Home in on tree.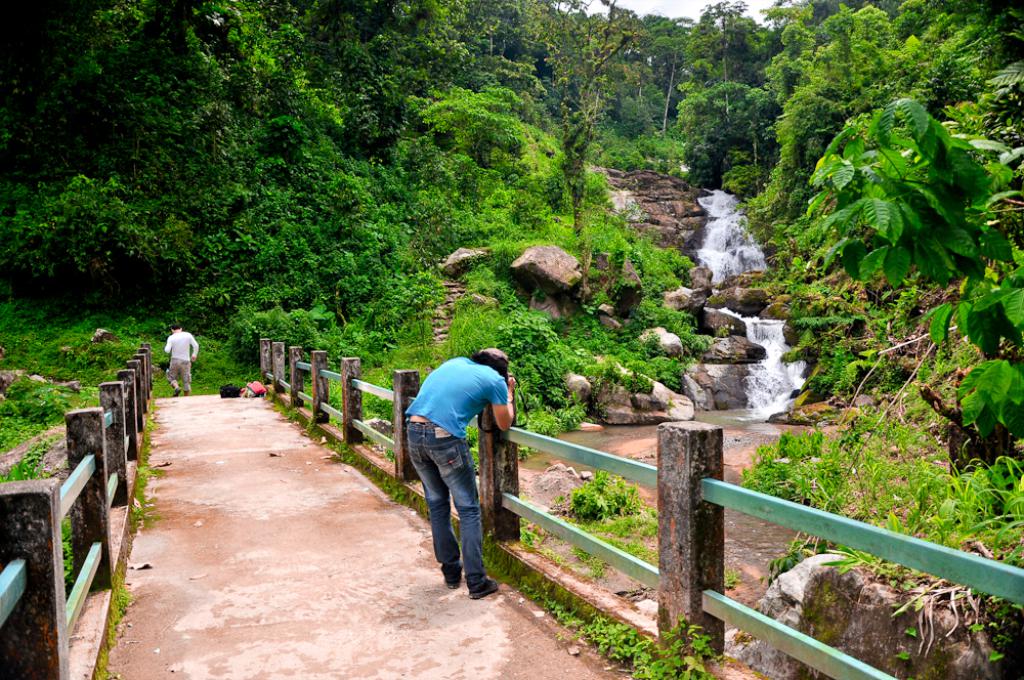
Homed in at l=804, t=102, r=1023, b=445.
